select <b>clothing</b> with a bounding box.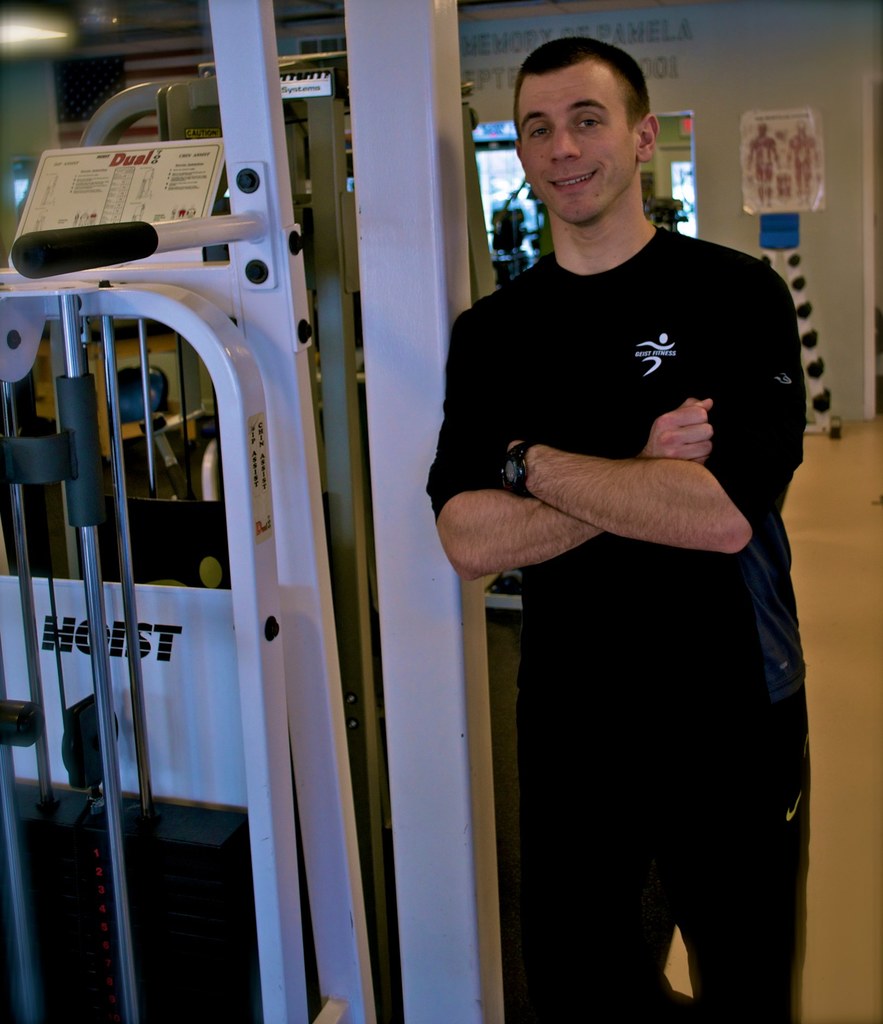
x1=447 y1=166 x2=831 y2=980.
